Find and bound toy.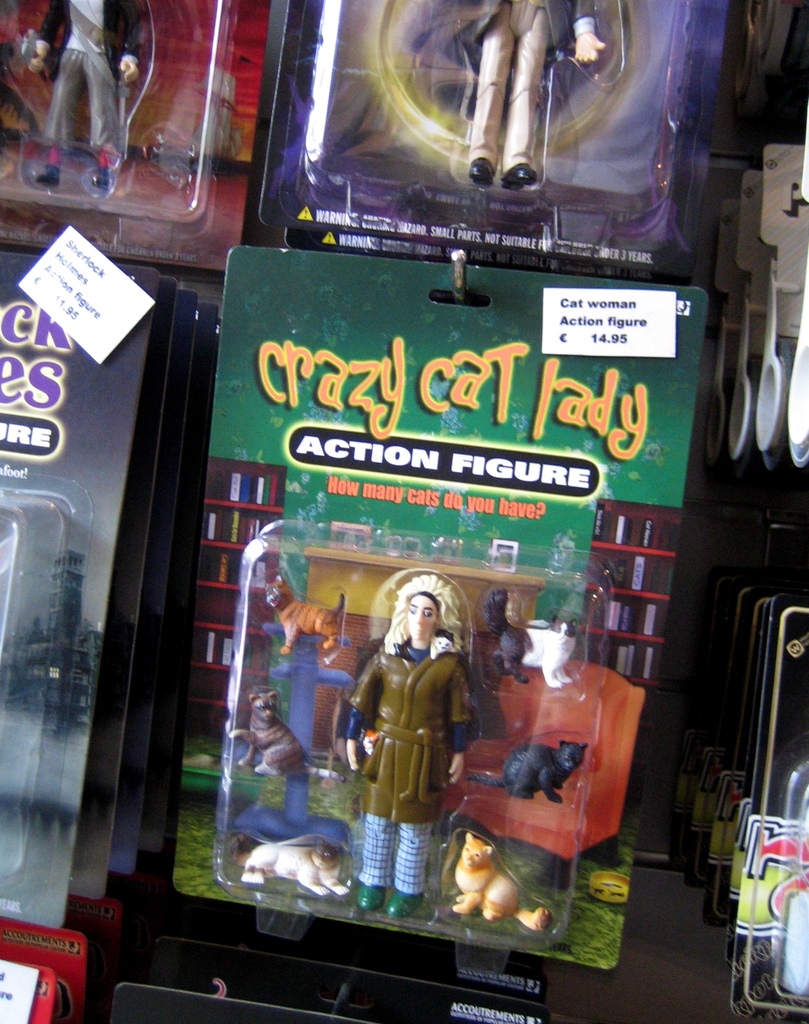
Bound: [left=517, top=610, right=583, bottom=691].
